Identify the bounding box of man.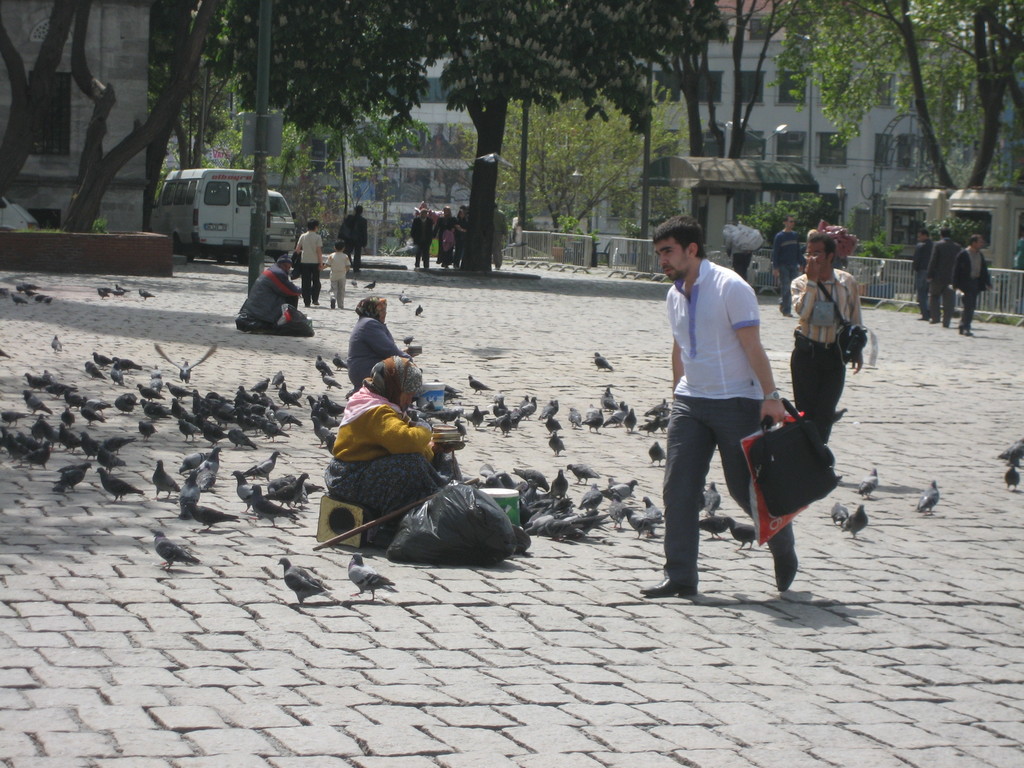
(left=335, top=203, right=369, bottom=275).
